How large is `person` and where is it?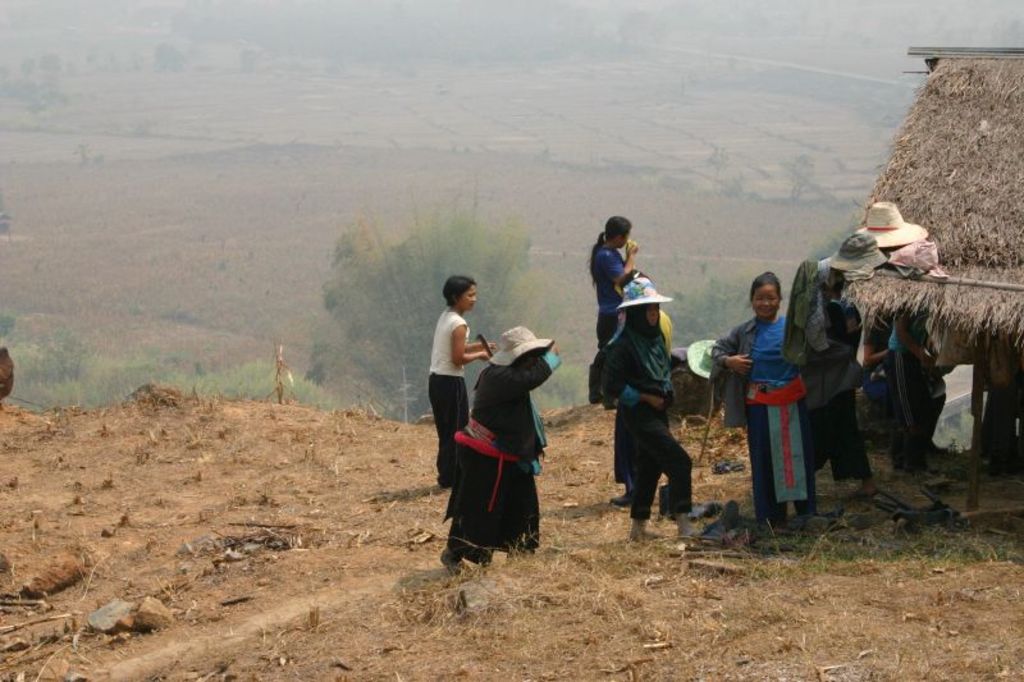
Bounding box: (left=705, top=274, right=827, bottom=521).
